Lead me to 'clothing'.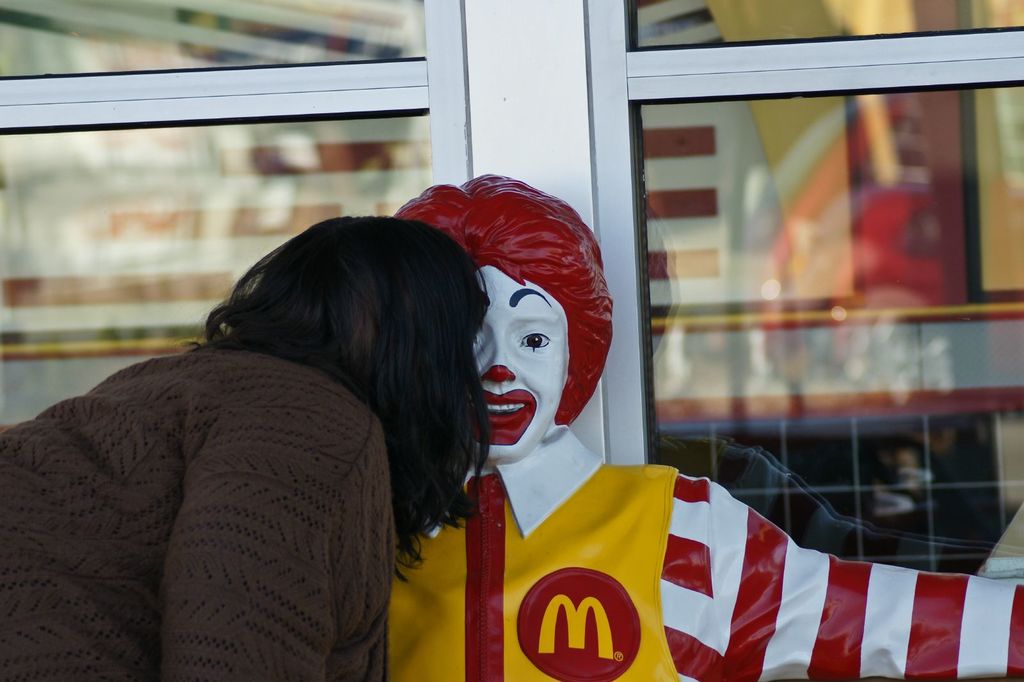
Lead to Rect(385, 425, 1023, 681).
